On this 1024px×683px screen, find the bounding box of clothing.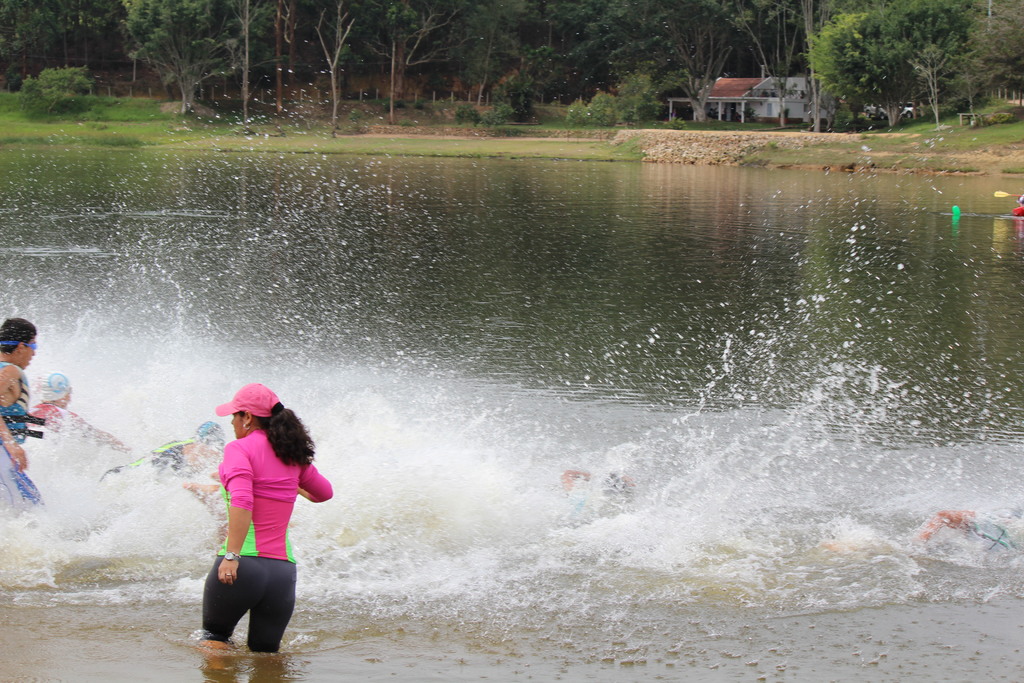
Bounding box: (left=215, top=428, right=331, bottom=564).
